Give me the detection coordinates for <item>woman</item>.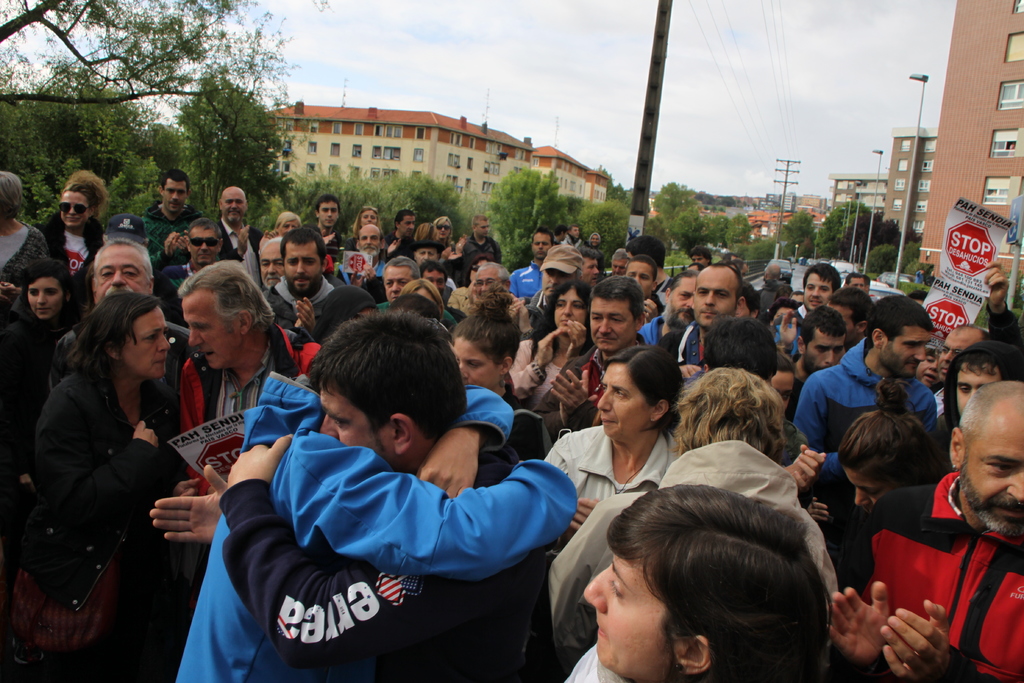
bbox=[343, 211, 396, 260].
